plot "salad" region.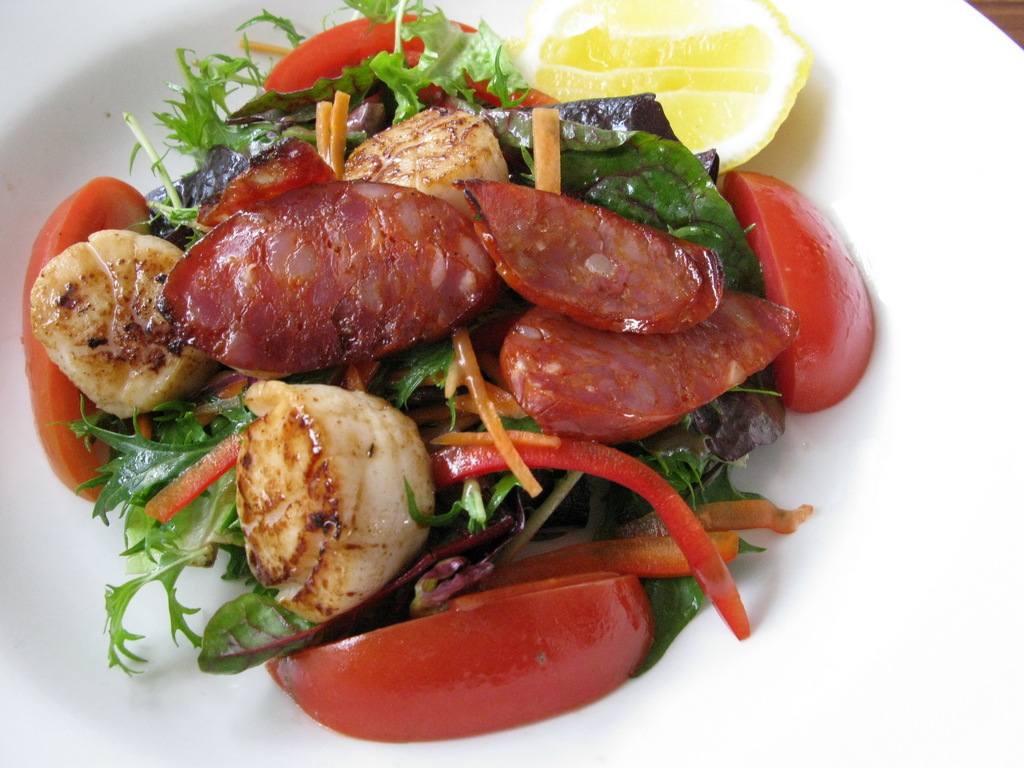
Plotted at (14,0,884,744).
